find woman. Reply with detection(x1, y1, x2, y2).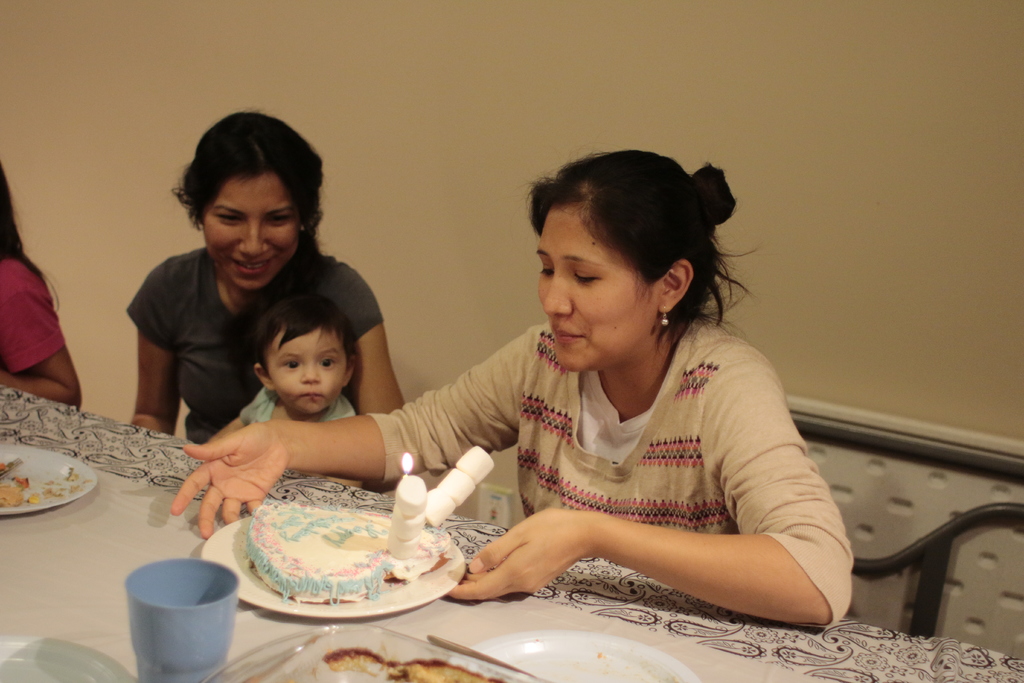
detection(0, 154, 80, 412).
